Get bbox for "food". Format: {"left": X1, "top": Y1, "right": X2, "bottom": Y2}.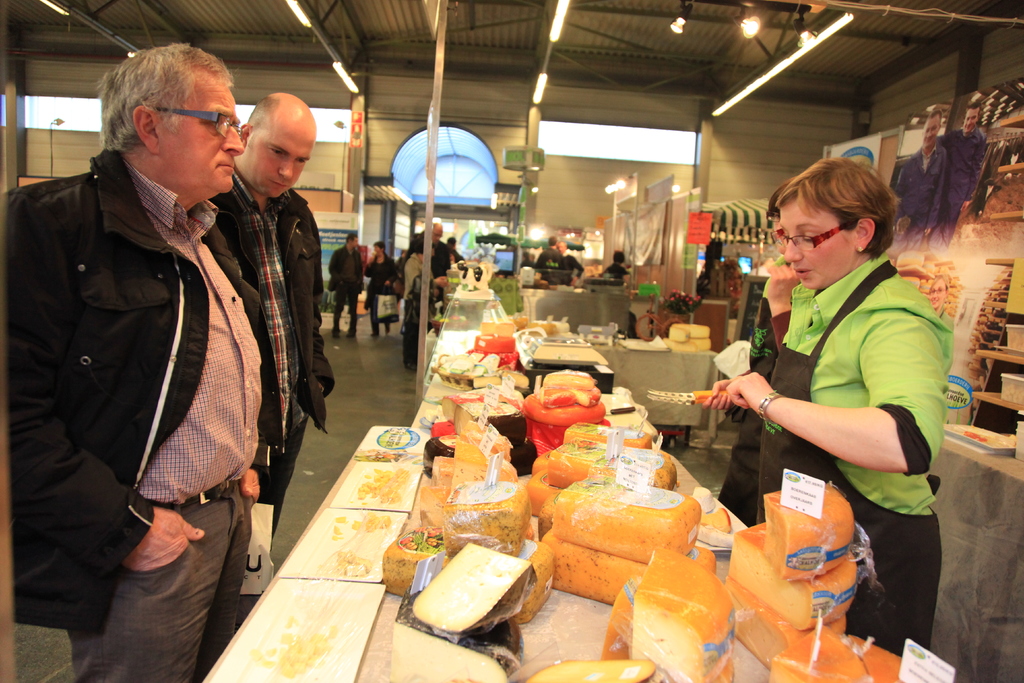
{"left": 378, "top": 519, "right": 556, "bottom": 627}.
